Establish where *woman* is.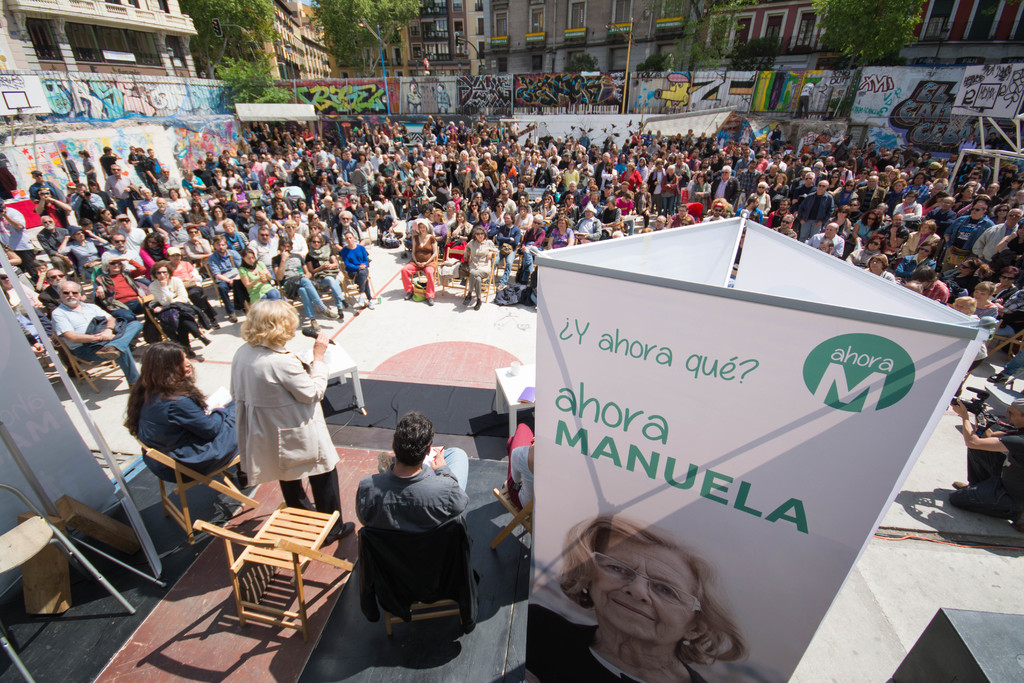
Established at left=547, top=218, right=576, bottom=251.
